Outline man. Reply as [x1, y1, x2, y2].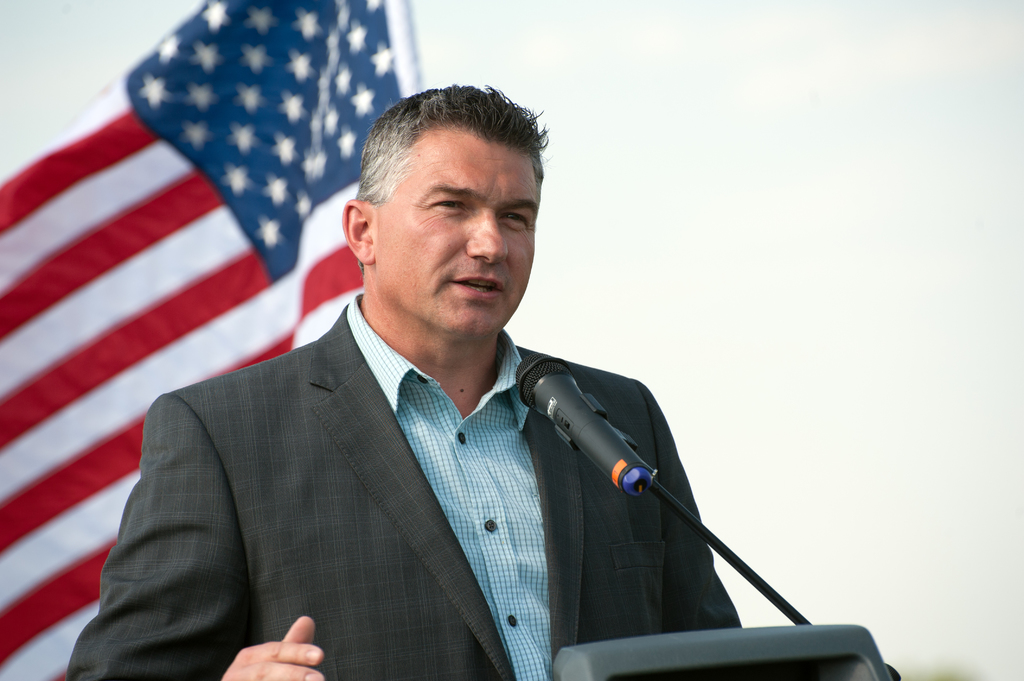
[99, 95, 810, 675].
